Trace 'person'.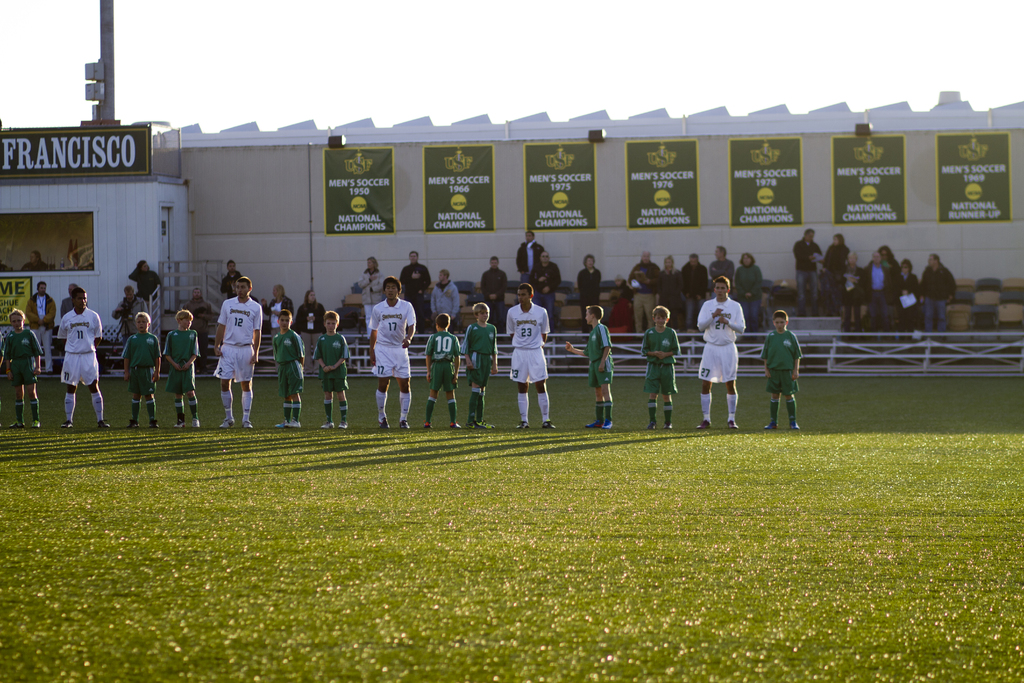
Traced to crop(563, 304, 614, 429).
